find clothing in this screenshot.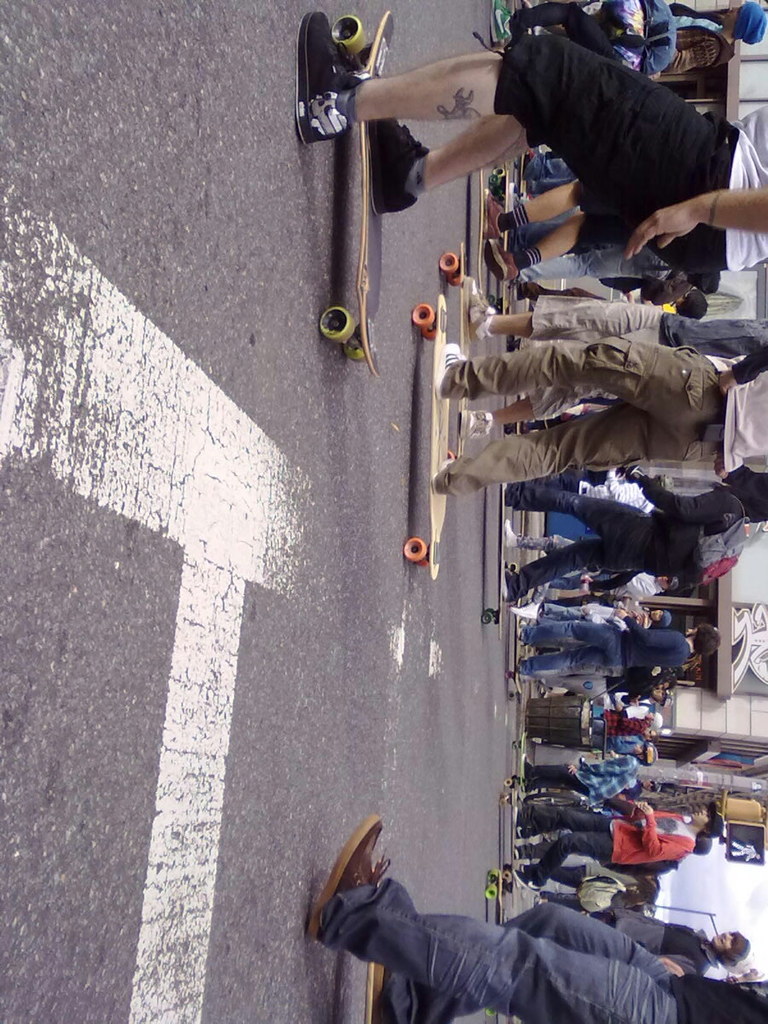
The bounding box for clothing is (left=581, top=707, right=652, bottom=738).
